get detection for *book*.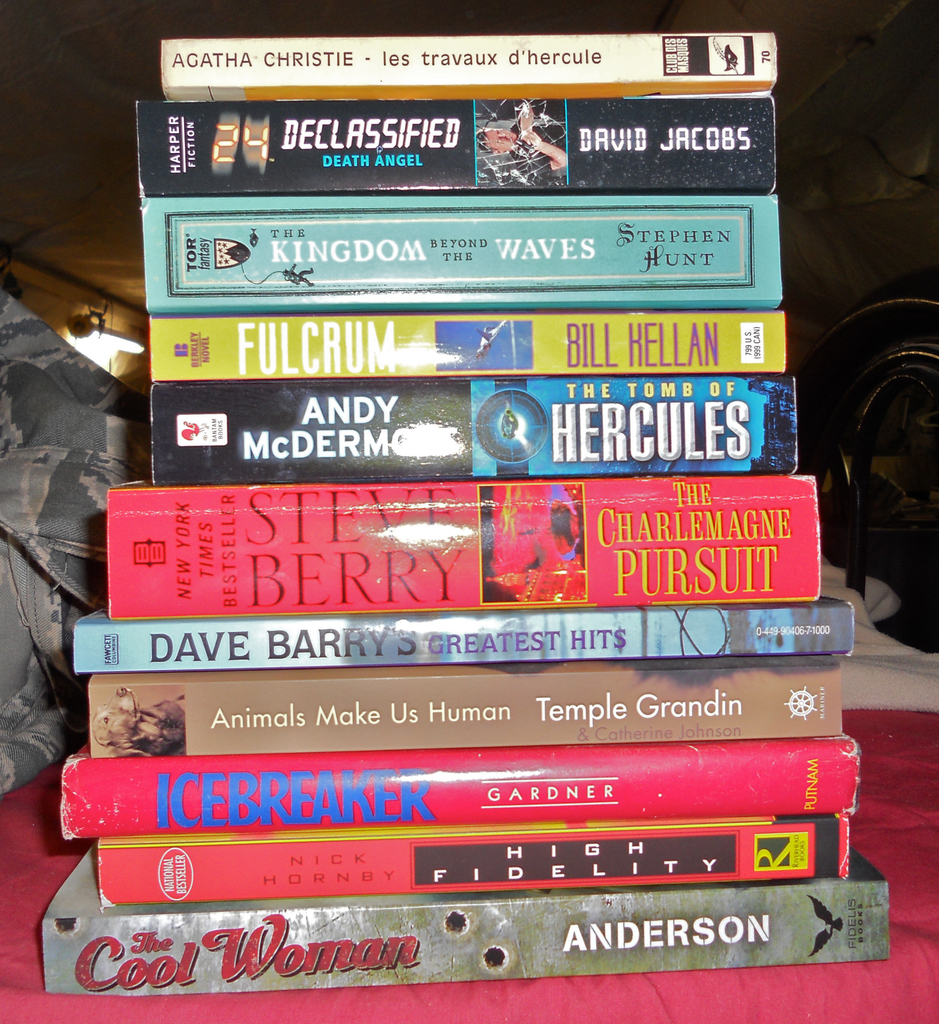
Detection: box=[131, 92, 785, 204].
